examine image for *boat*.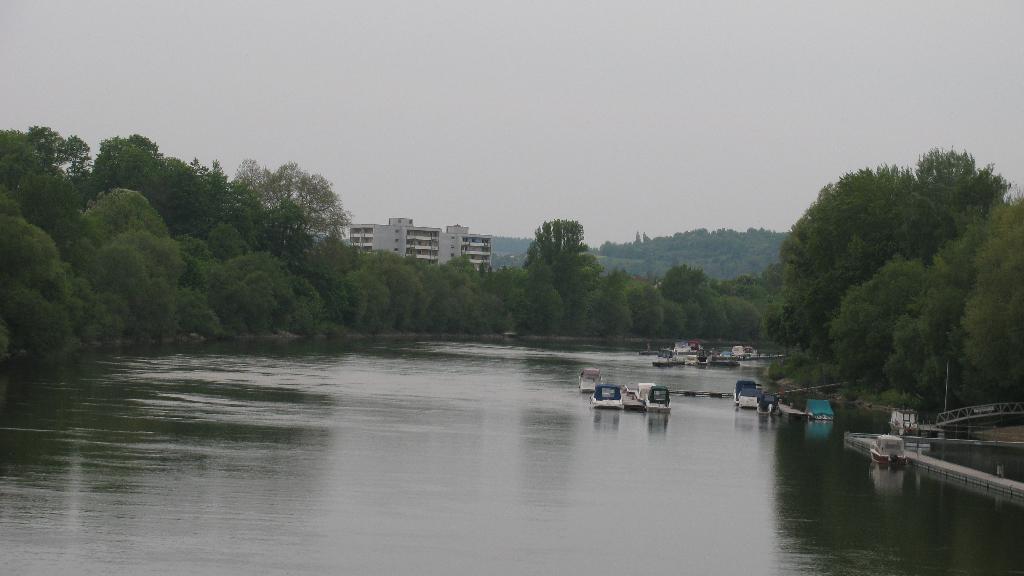
Examination result: select_region(892, 408, 934, 435).
